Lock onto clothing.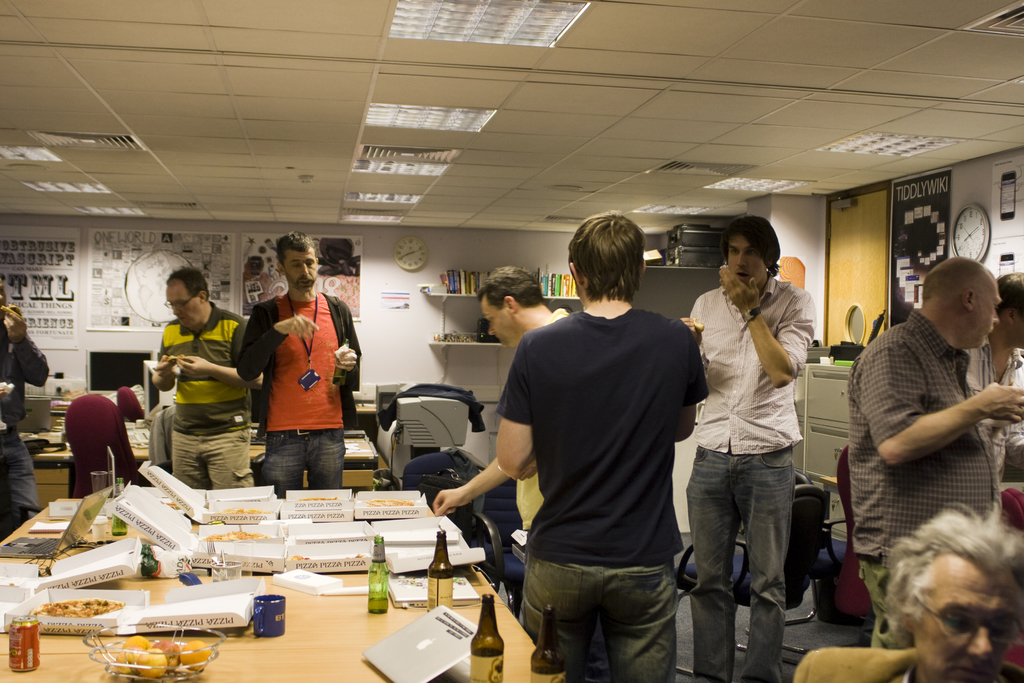
Locked: (x1=789, y1=652, x2=1023, y2=682).
